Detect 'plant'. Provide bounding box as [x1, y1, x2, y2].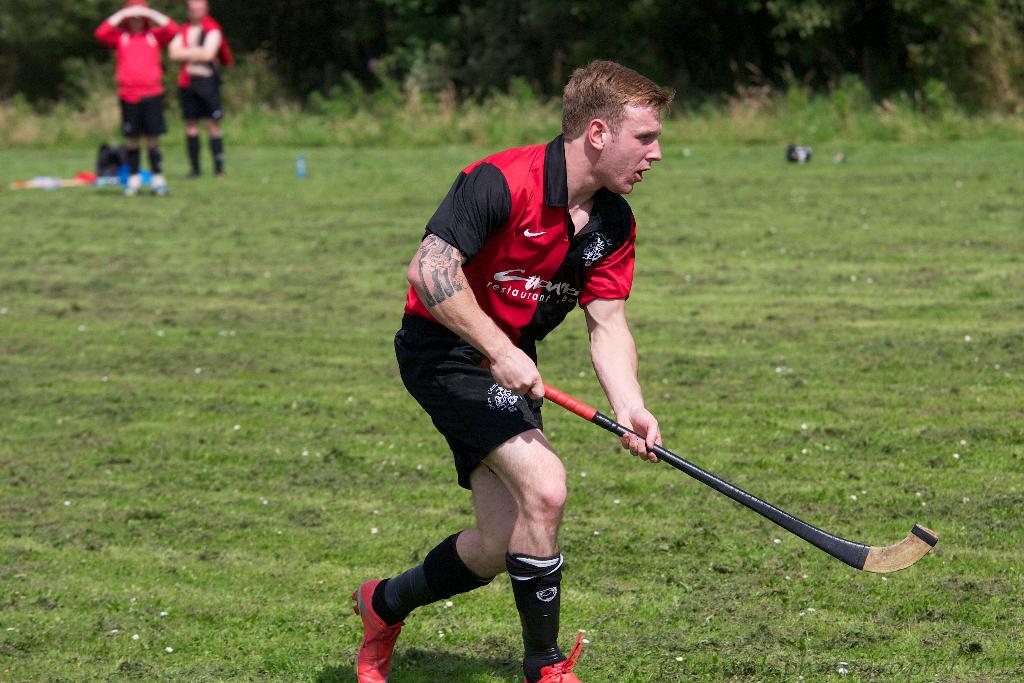
[776, 76, 842, 129].
